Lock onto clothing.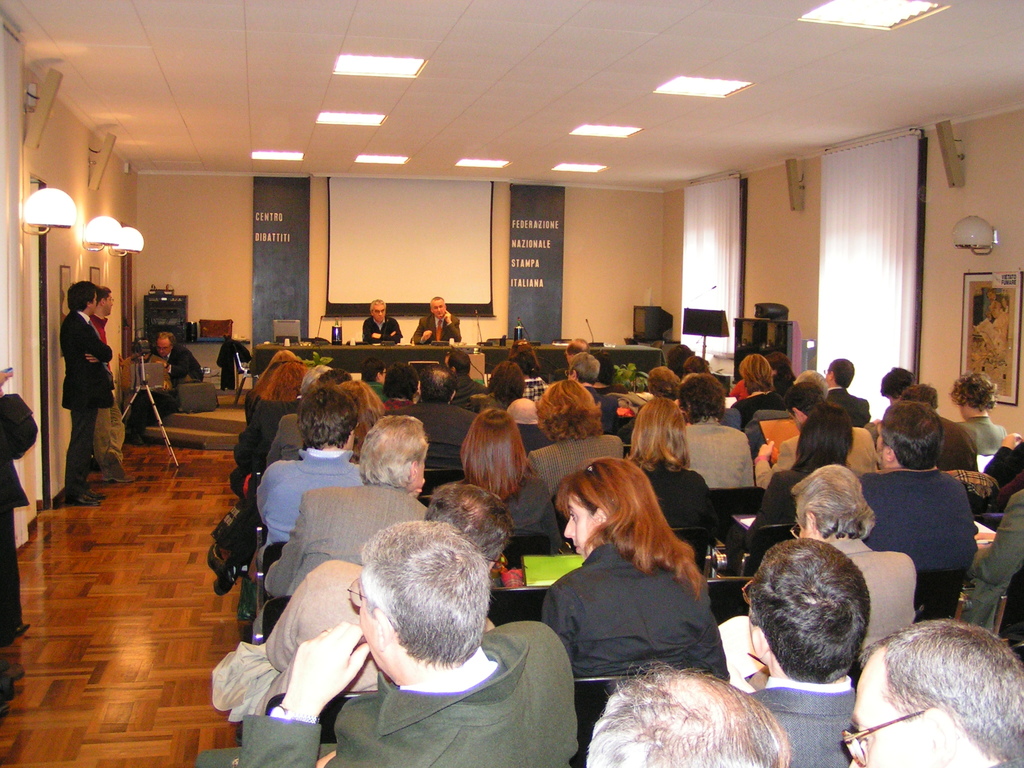
Locked: bbox(953, 415, 1006, 456).
